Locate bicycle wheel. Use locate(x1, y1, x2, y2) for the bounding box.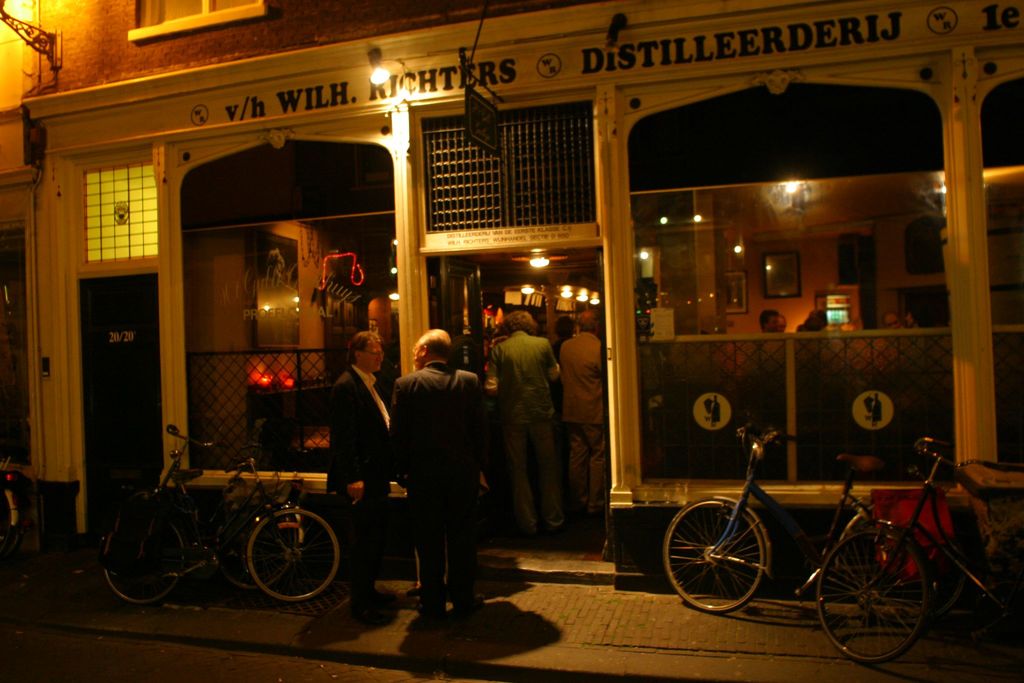
locate(214, 506, 289, 587).
